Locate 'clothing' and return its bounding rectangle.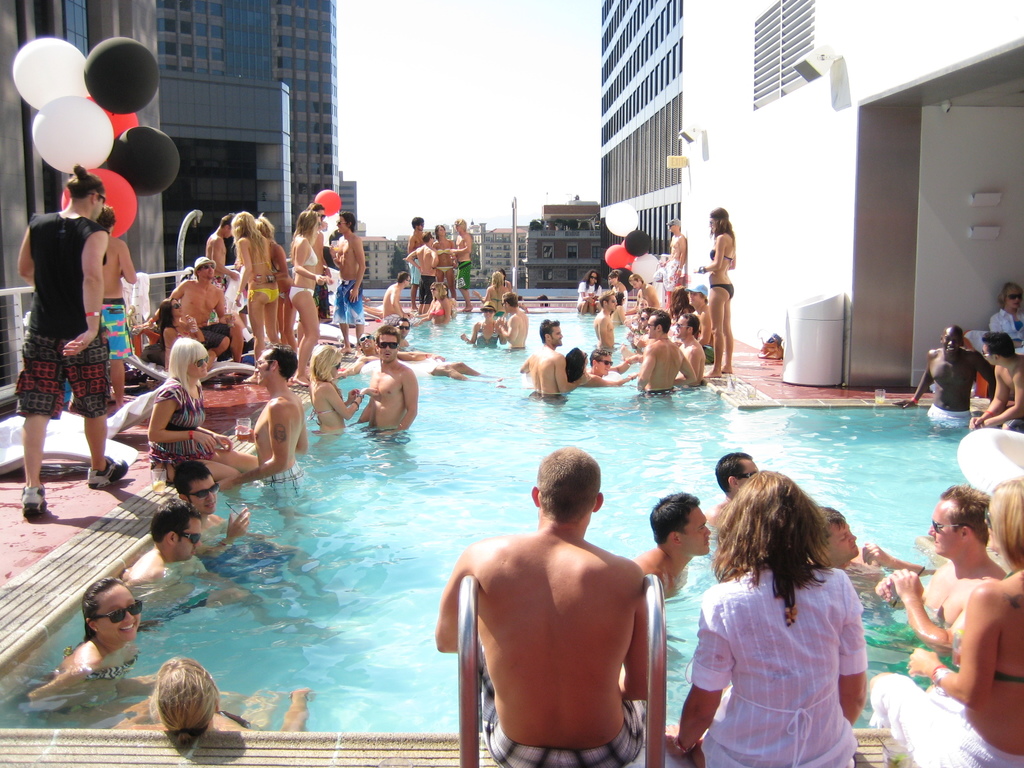
{"x1": 150, "y1": 379, "x2": 216, "y2": 465}.
